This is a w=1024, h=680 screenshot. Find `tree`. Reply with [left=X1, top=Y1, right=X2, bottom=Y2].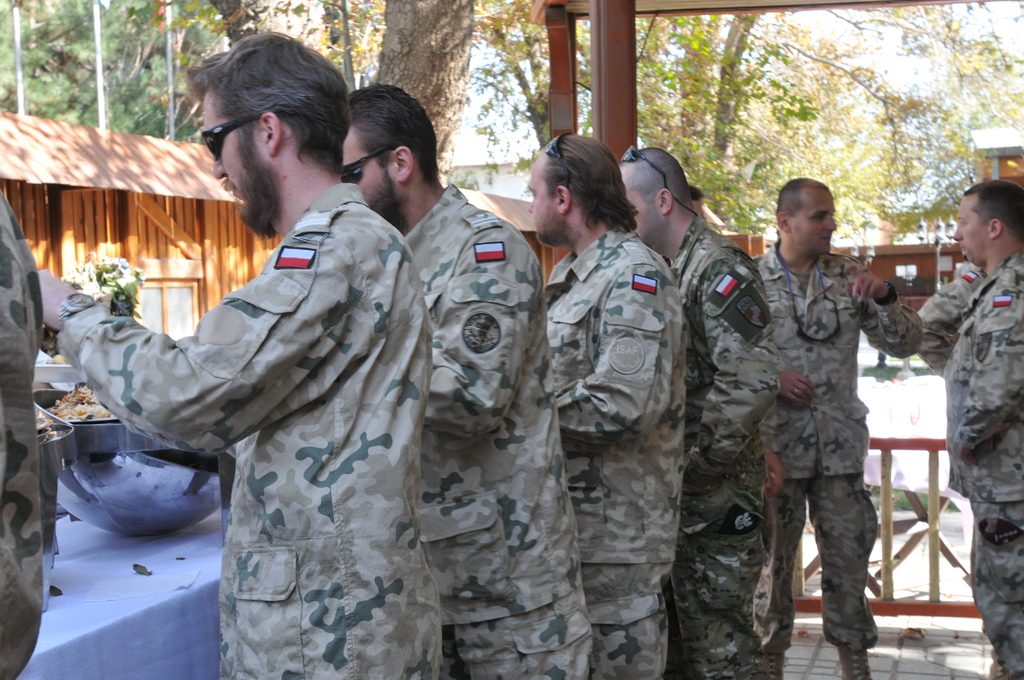
[left=218, top=0, right=267, bottom=60].
